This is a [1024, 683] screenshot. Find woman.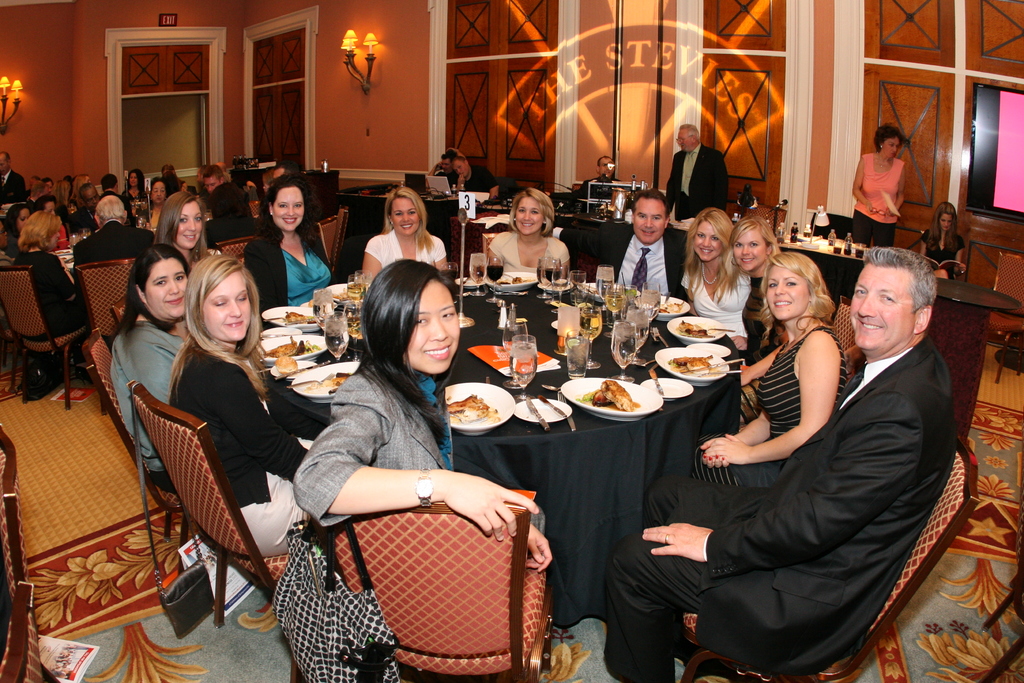
Bounding box: rect(15, 204, 95, 351).
